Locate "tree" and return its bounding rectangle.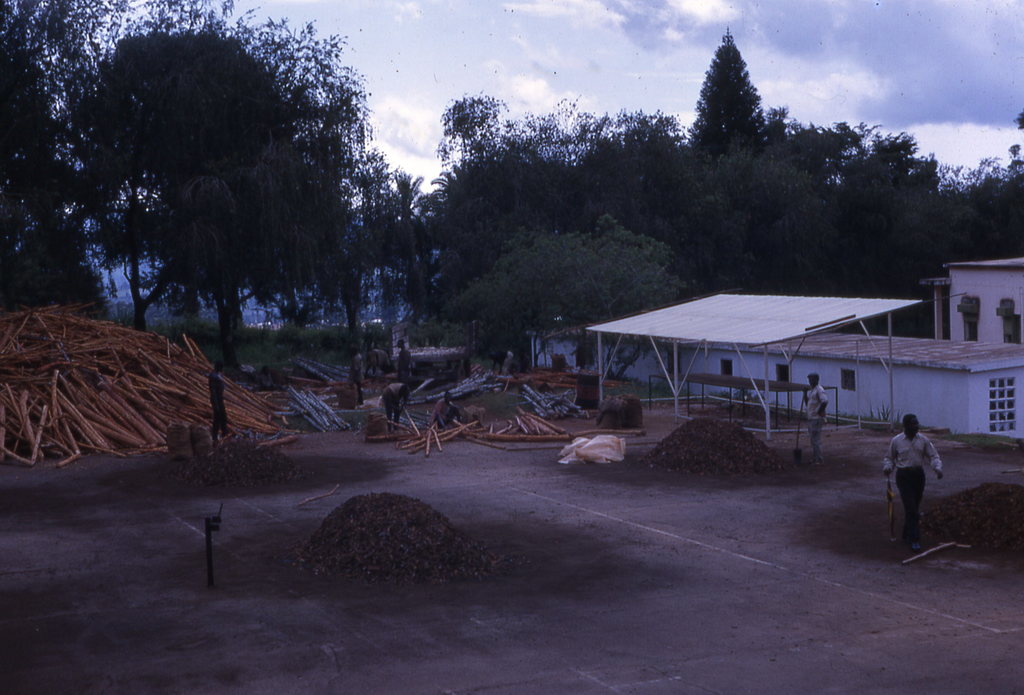
box(760, 100, 788, 163).
